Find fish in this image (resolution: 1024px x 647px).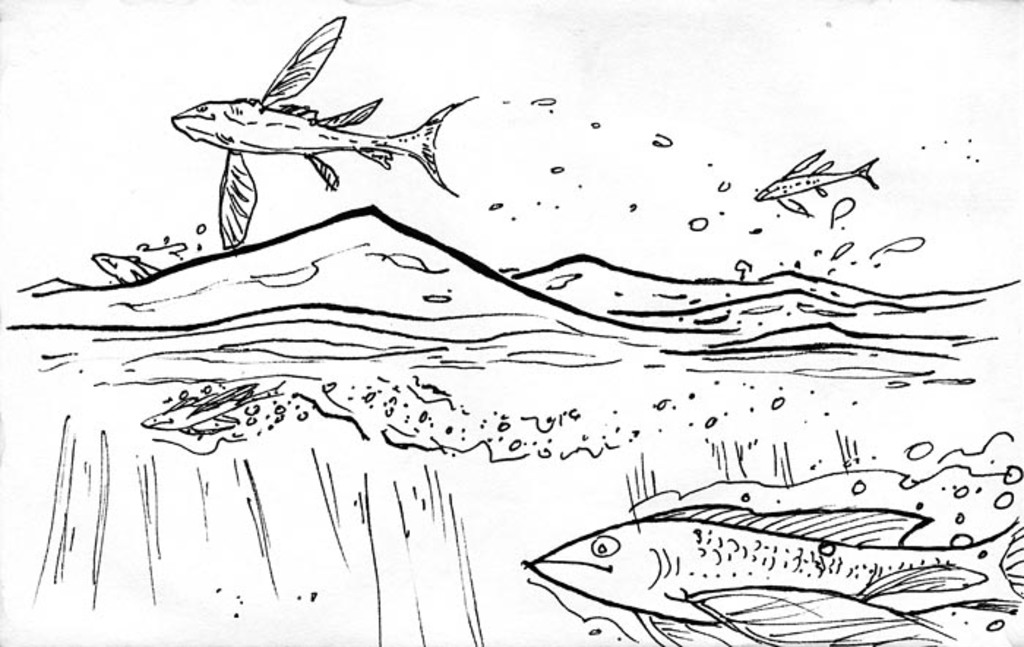
161, 6, 487, 253.
